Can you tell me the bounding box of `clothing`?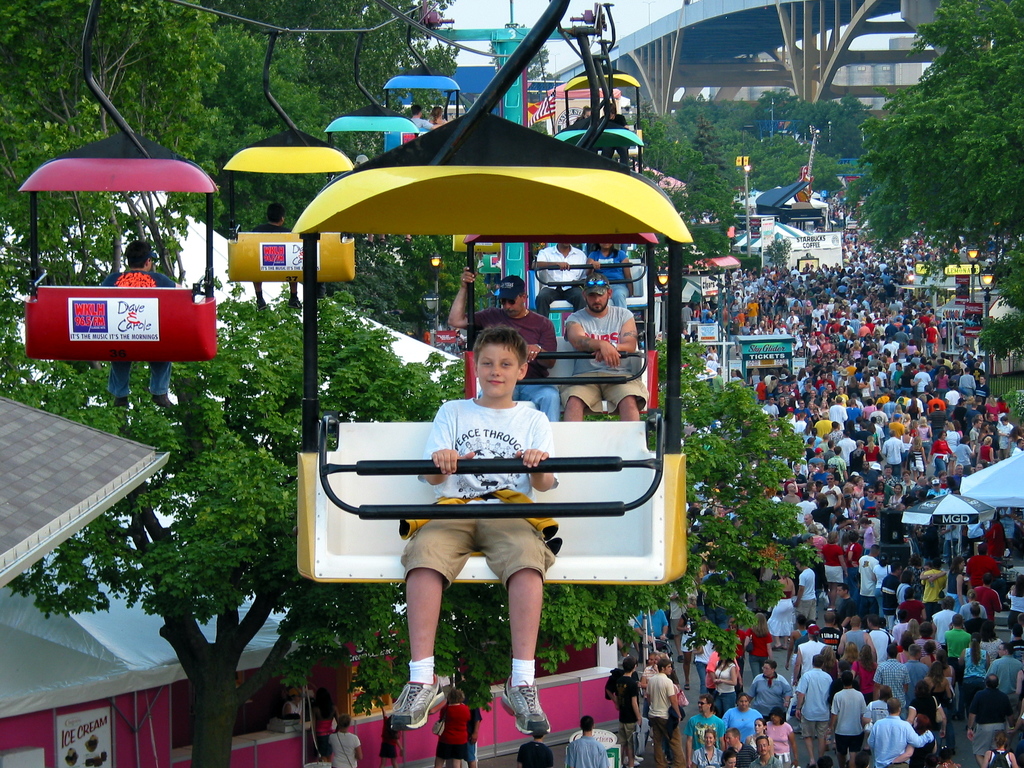
(433, 700, 467, 767).
